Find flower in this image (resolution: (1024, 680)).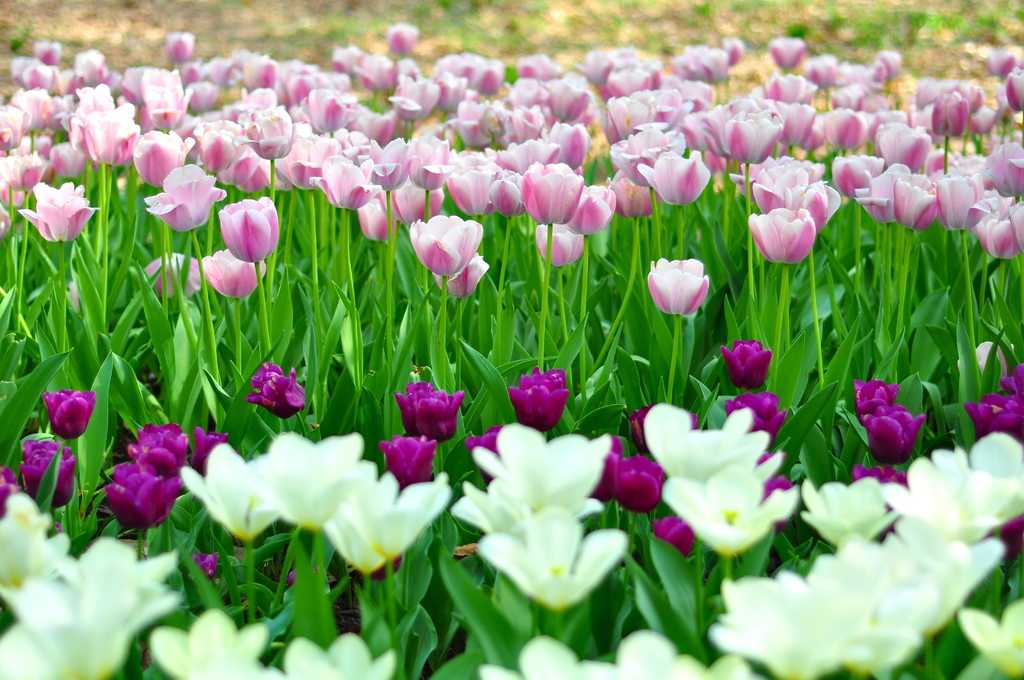
[956, 341, 1016, 393].
